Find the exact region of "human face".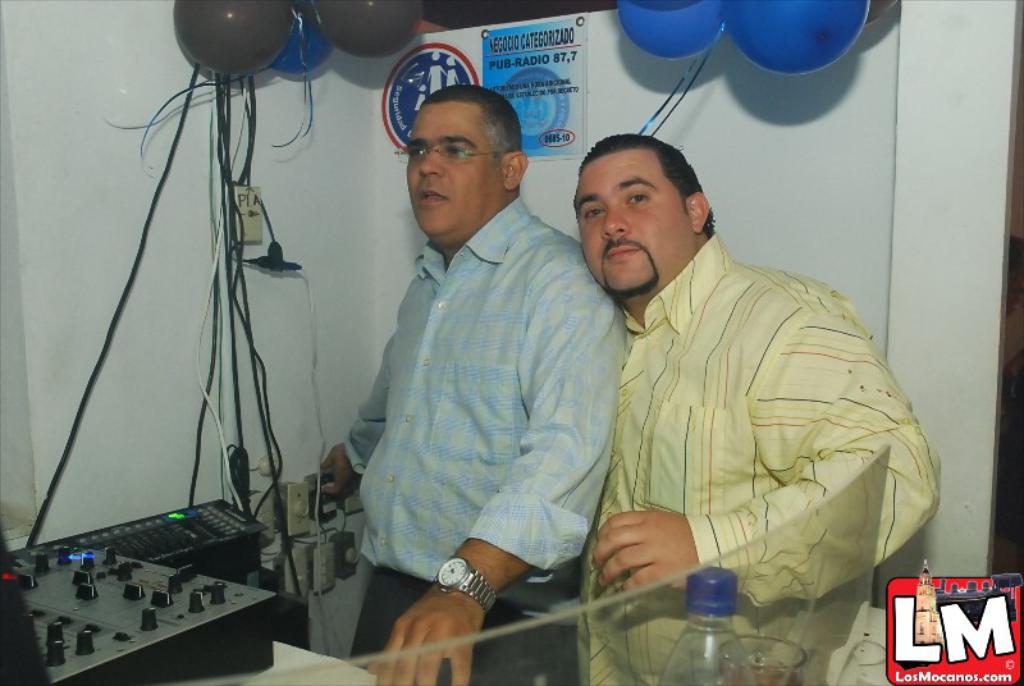
Exact region: x1=571, y1=148, x2=692, y2=289.
